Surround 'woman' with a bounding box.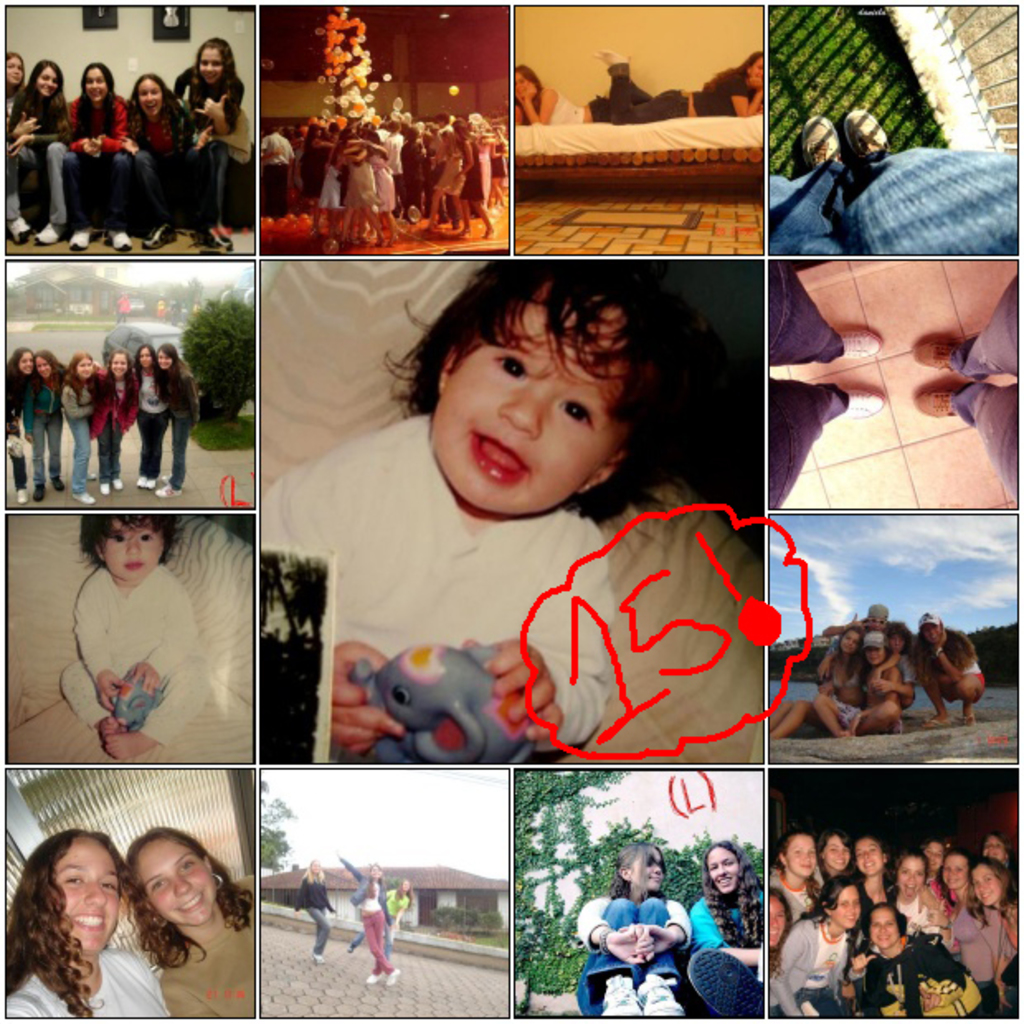
[573,834,697,1016].
